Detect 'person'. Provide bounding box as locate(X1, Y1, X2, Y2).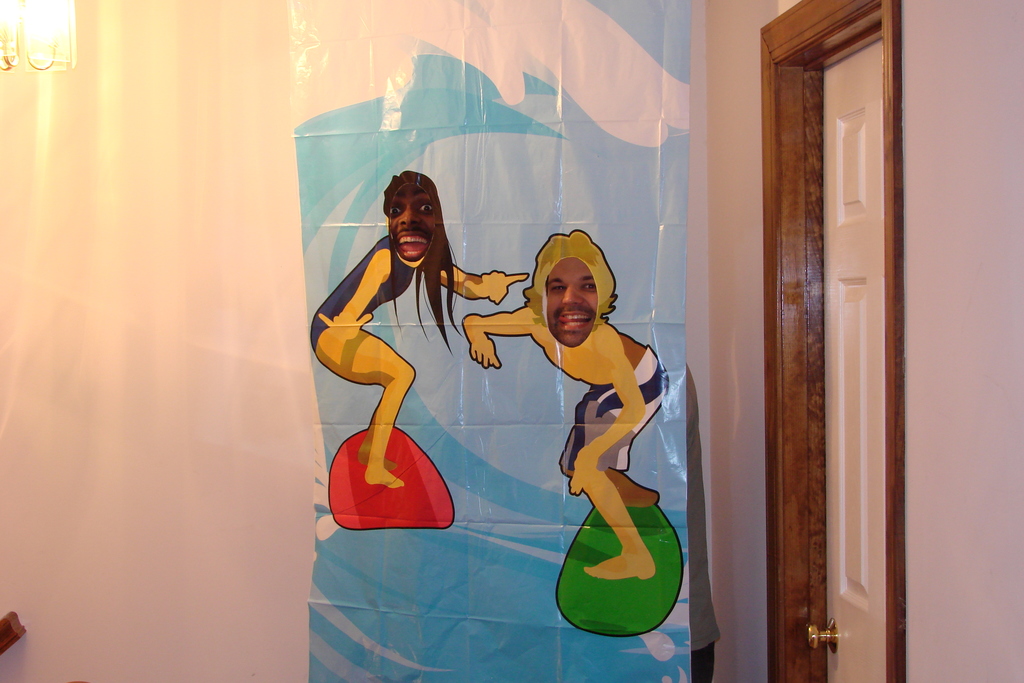
locate(456, 227, 666, 583).
